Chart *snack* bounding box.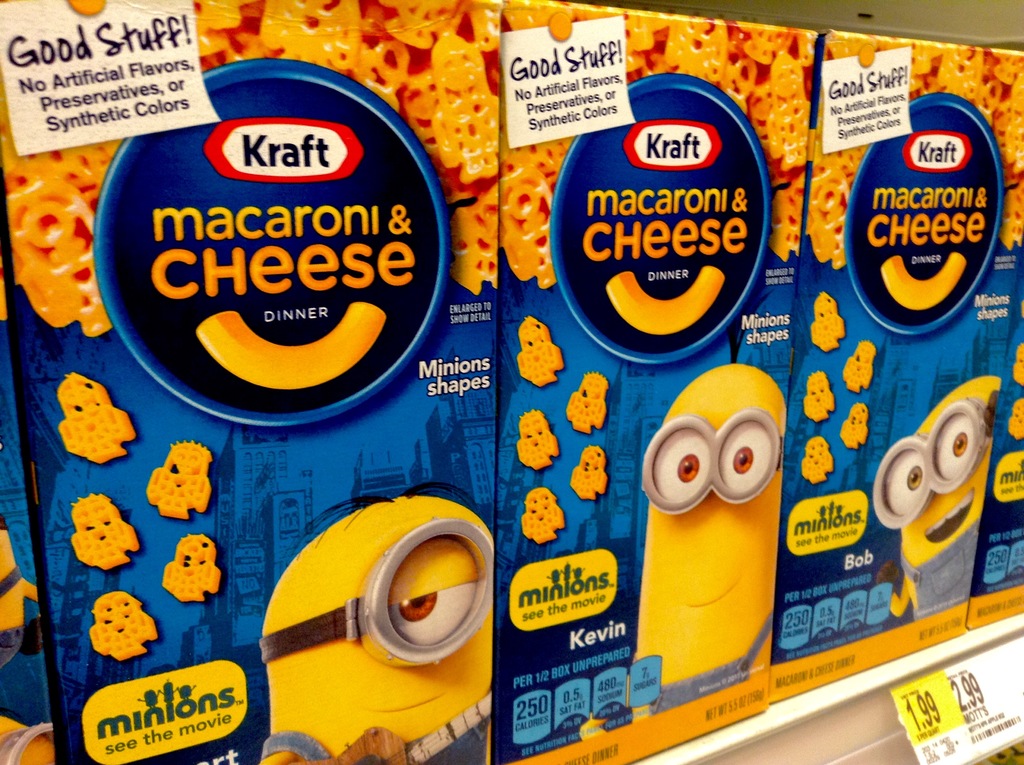
Charted: locate(92, 590, 162, 660).
